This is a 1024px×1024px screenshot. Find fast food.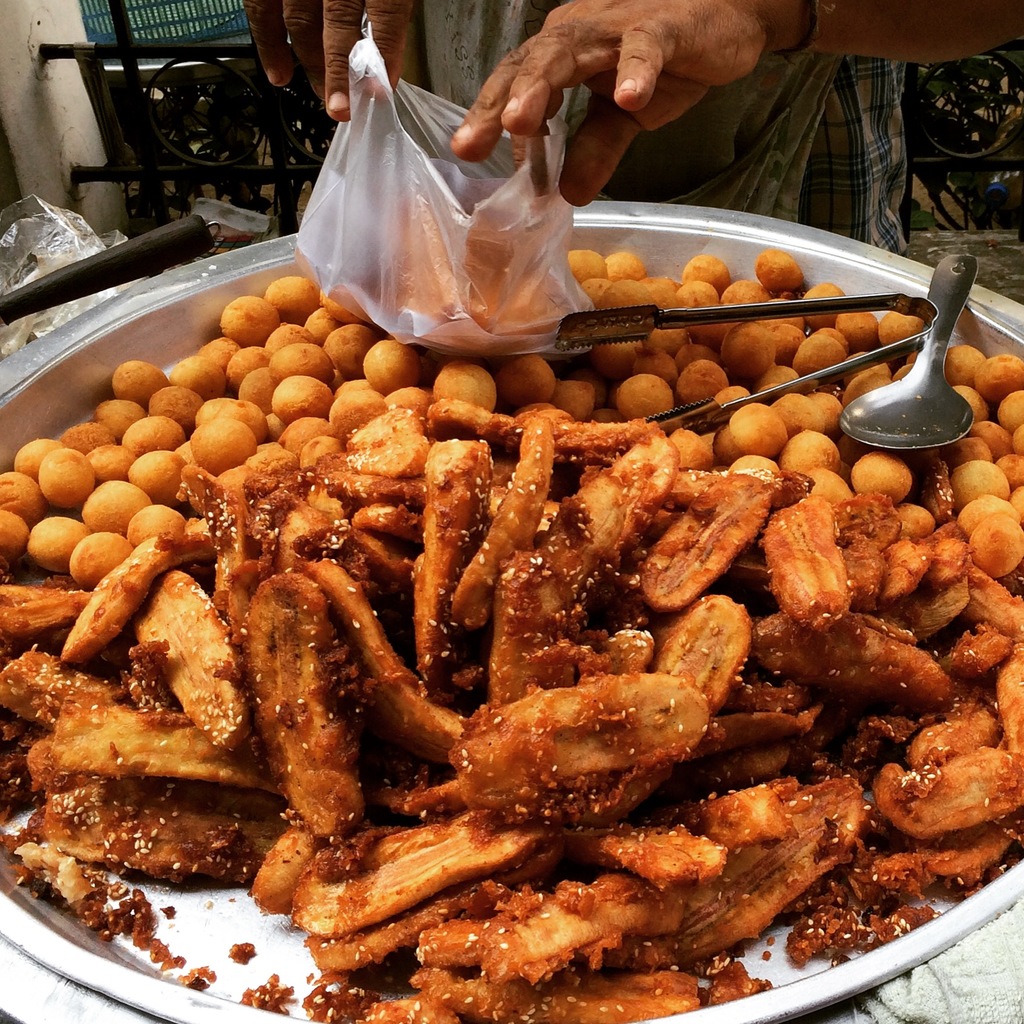
Bounding box: pyautogui.locateOnScreen(676, 255, 737, 287).
